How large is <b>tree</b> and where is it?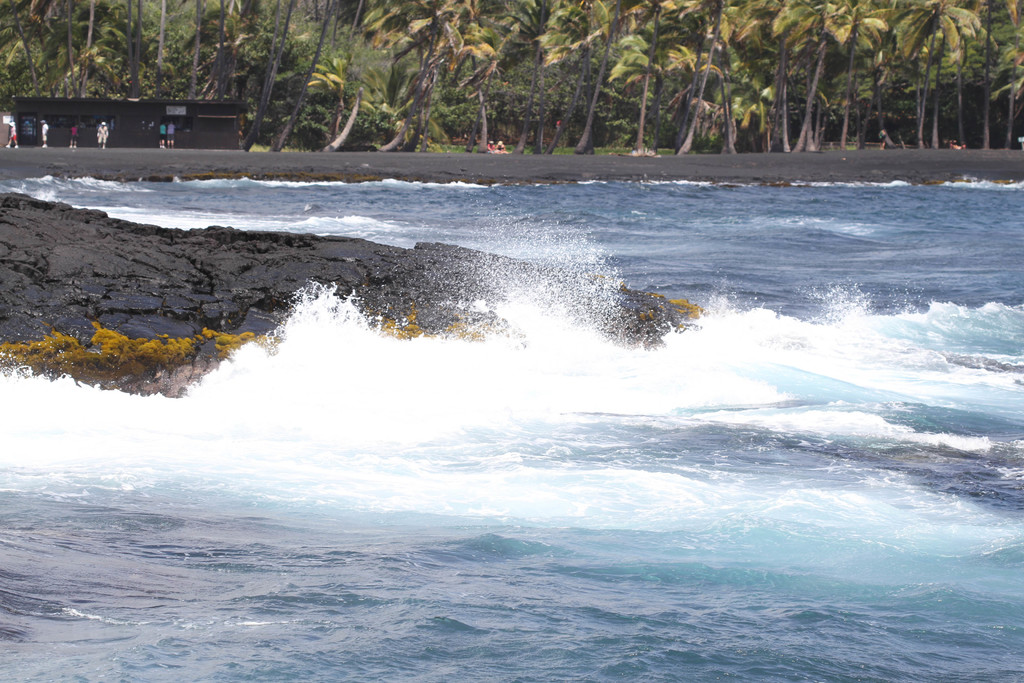
Bounding box: left=257, top=0, right=351, bottom=154.
